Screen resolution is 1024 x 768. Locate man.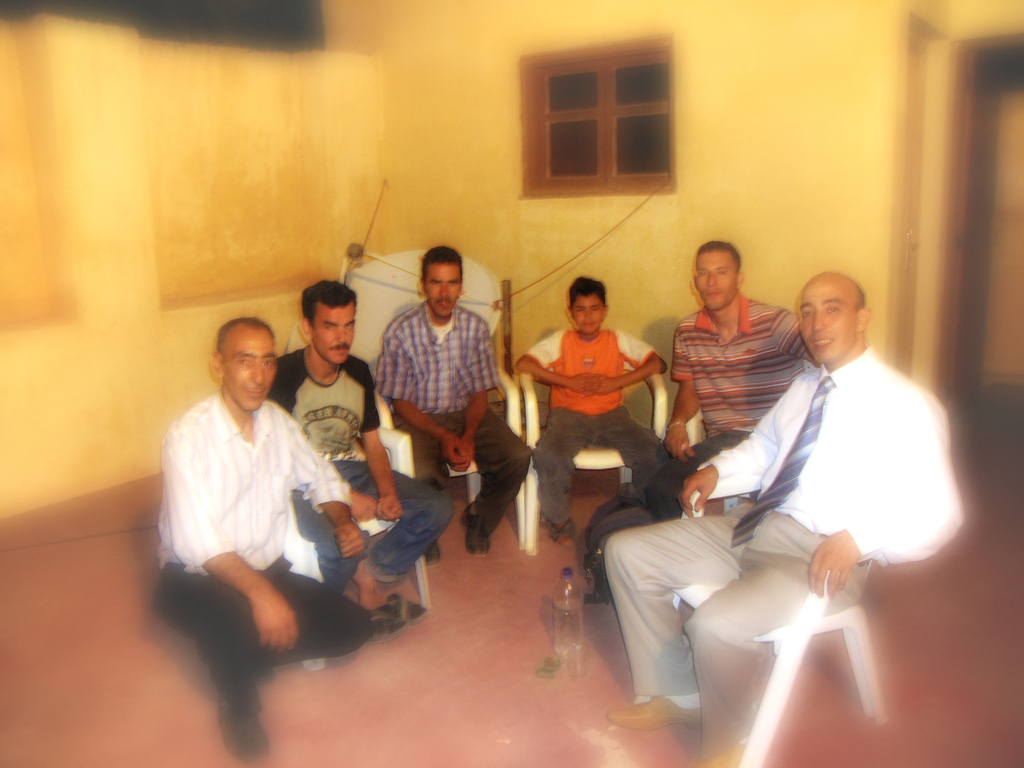
{"left": 664, "top": 243, "right": 820, "bottom": 475}.
